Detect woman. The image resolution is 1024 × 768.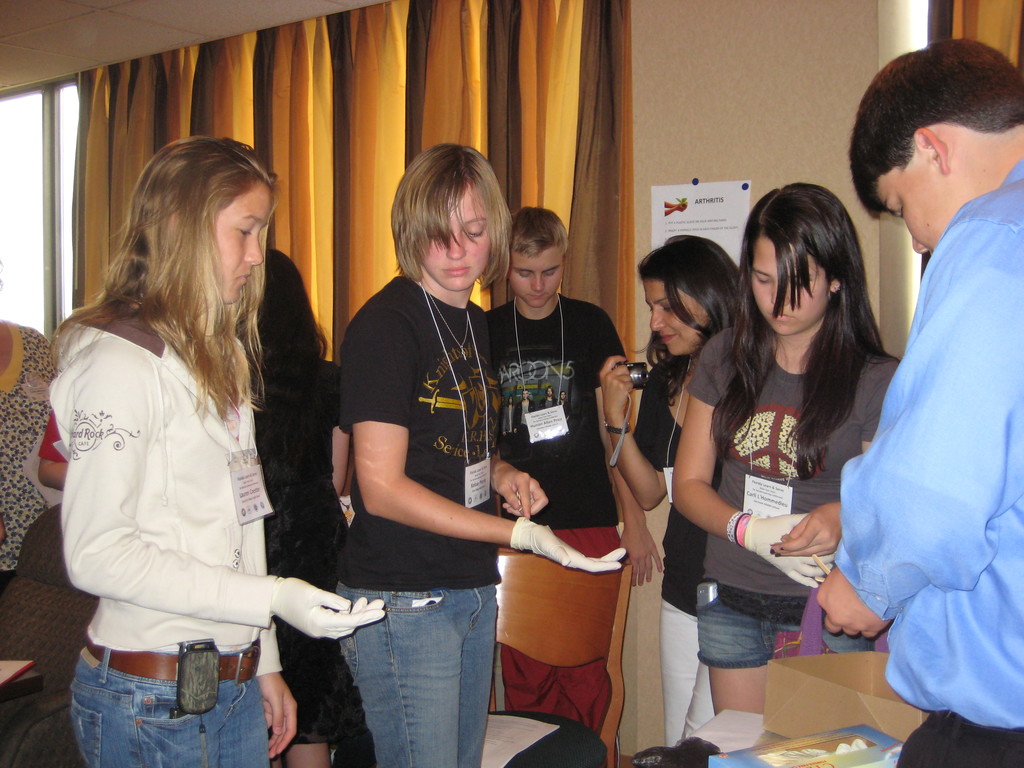
left=669, top=180, right=902, bottom=714.
